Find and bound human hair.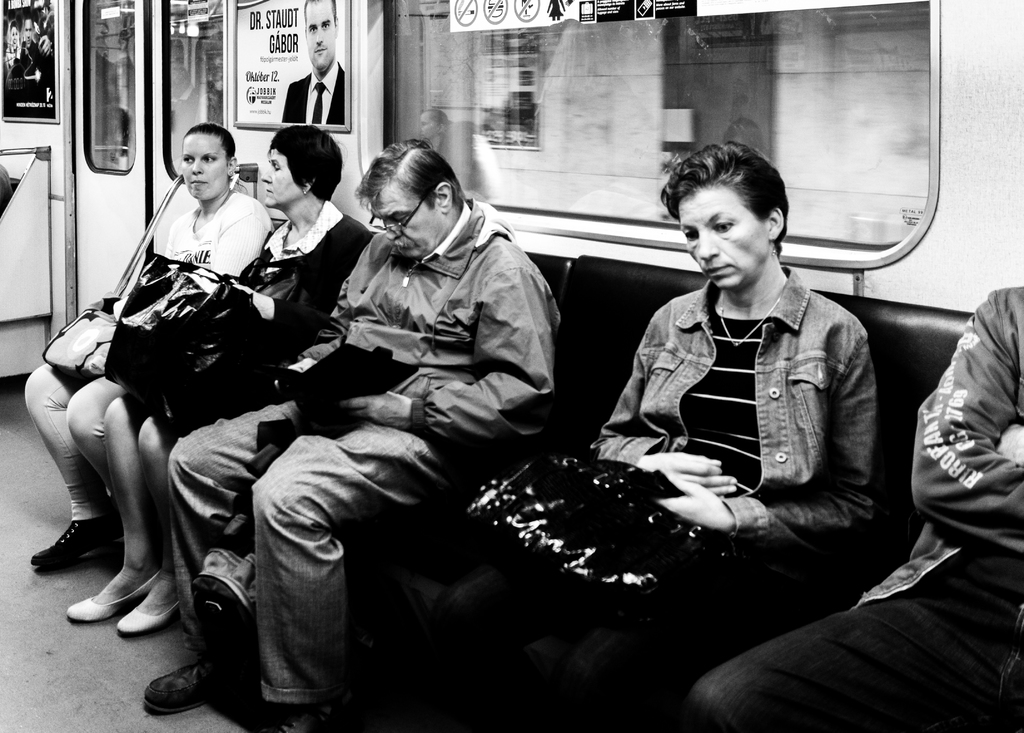
Bound: left=268, top=126, right=339, bottom=195.
